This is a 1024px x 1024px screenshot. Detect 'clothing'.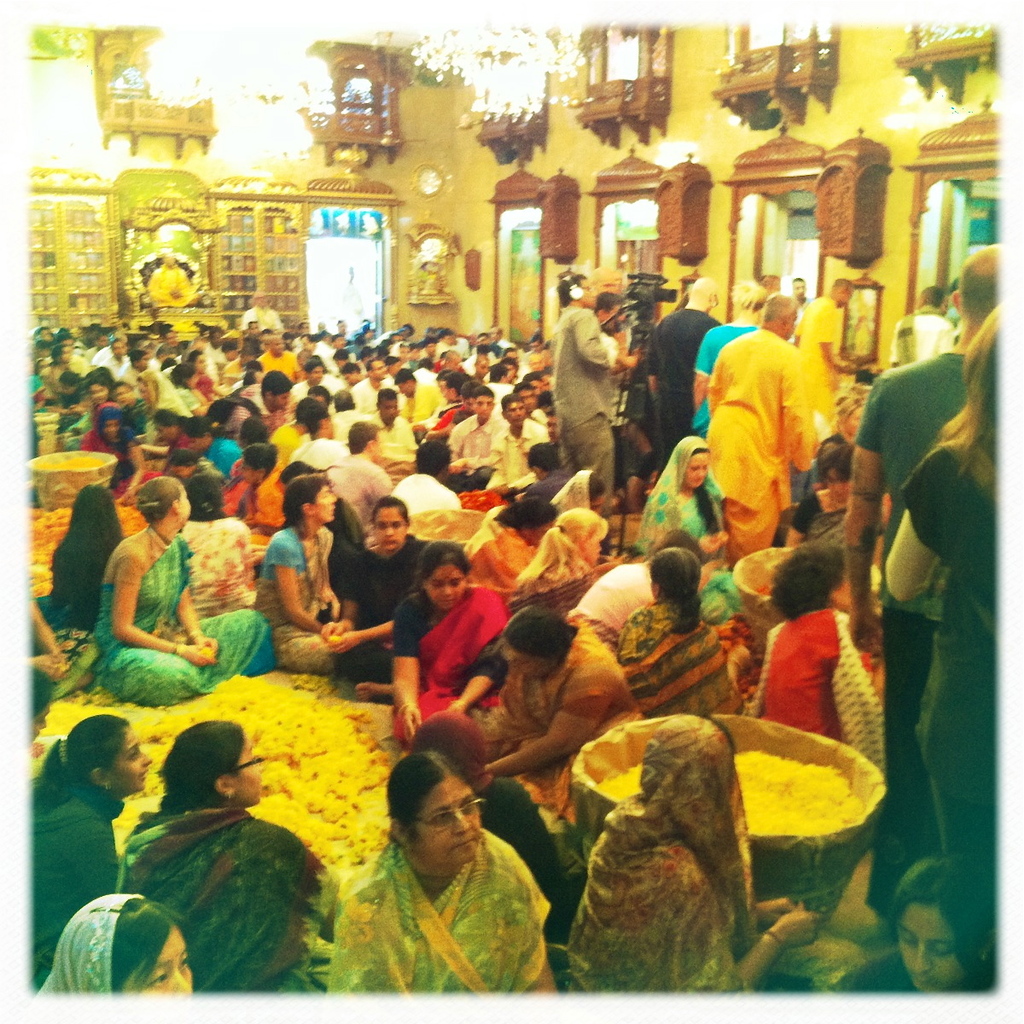
l=530, t=403, r=547, b=428.
